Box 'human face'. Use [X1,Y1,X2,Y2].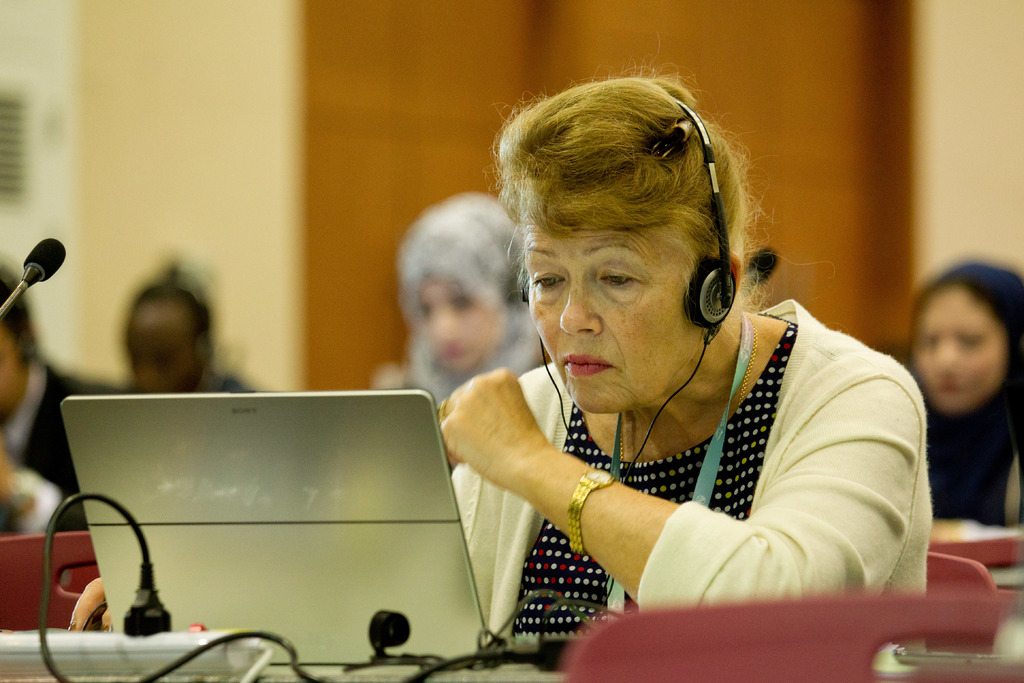
[416,267,496,374].
